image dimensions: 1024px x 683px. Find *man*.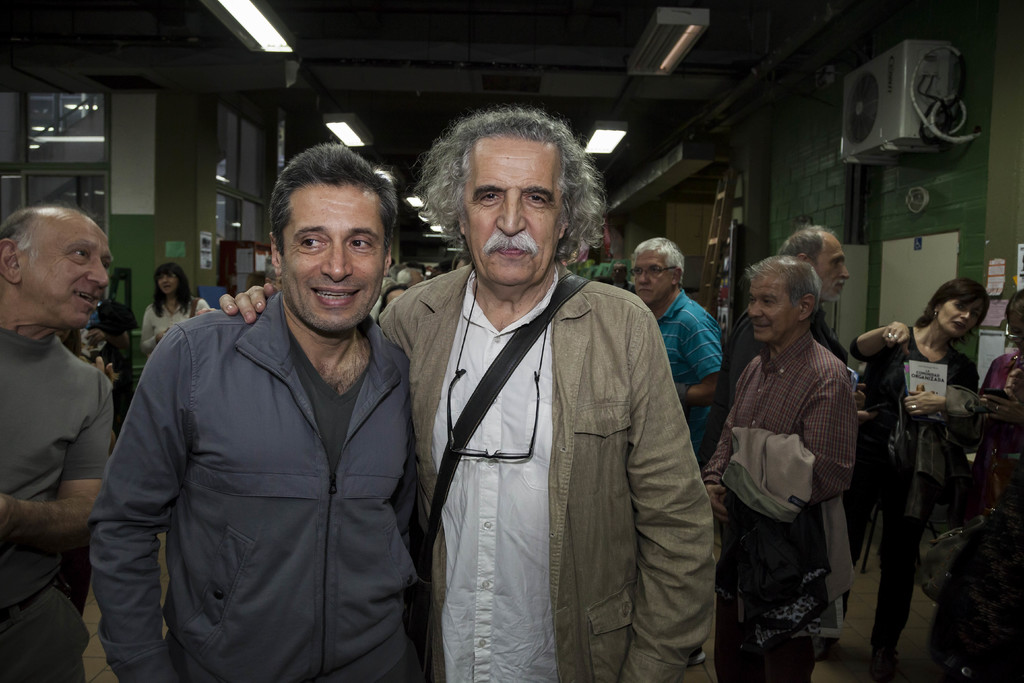
719,252,855,682.
